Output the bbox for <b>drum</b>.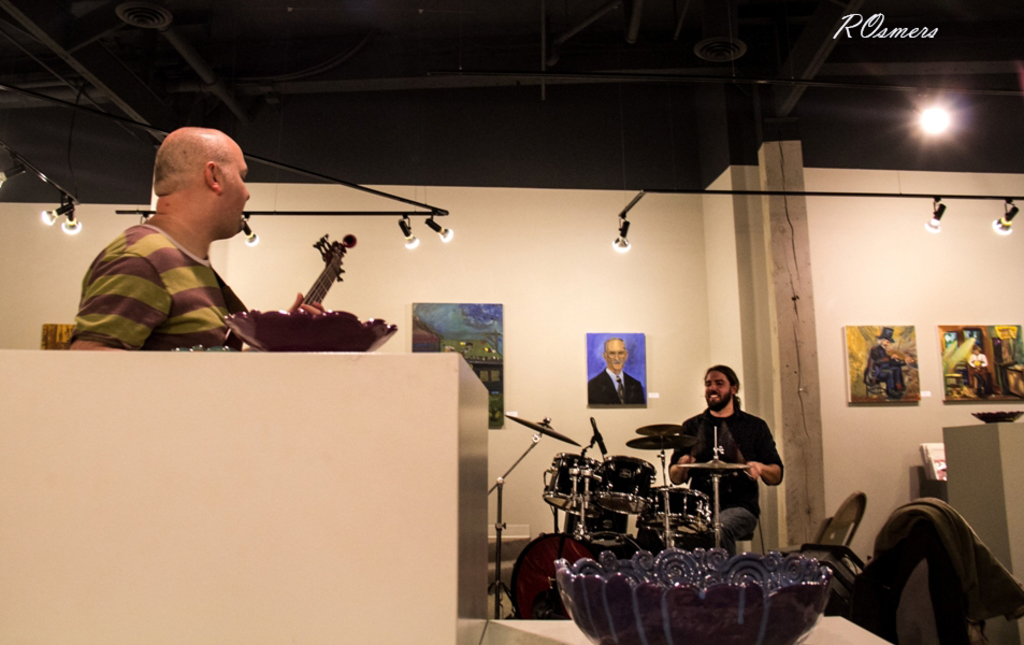
box(632, 487, 711, 539).
